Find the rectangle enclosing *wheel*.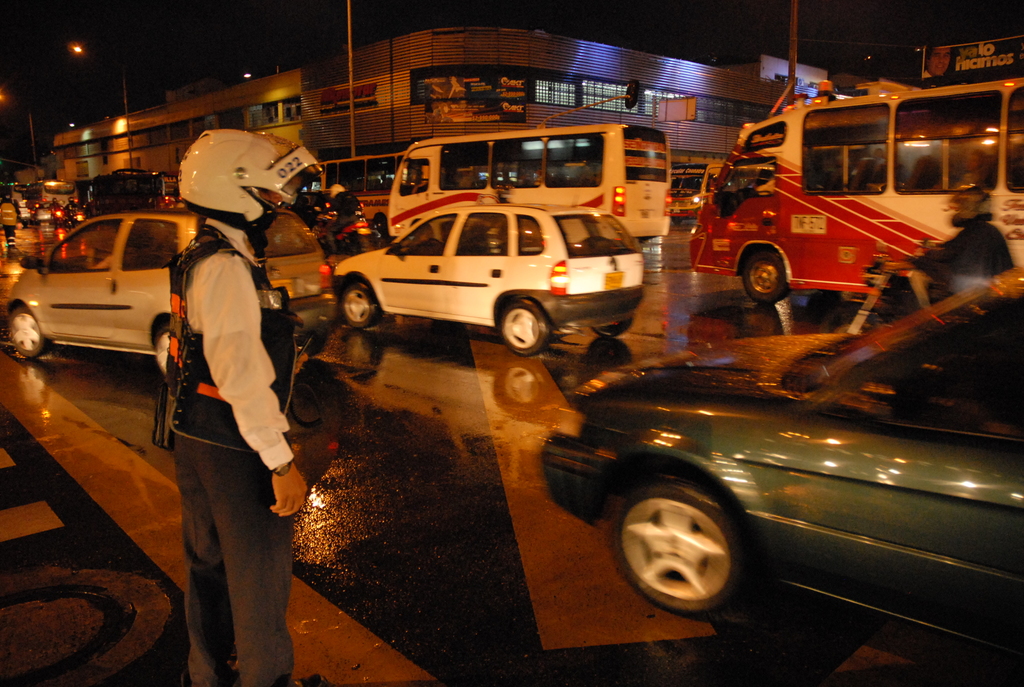
detection(335, 280, 383, 333).
